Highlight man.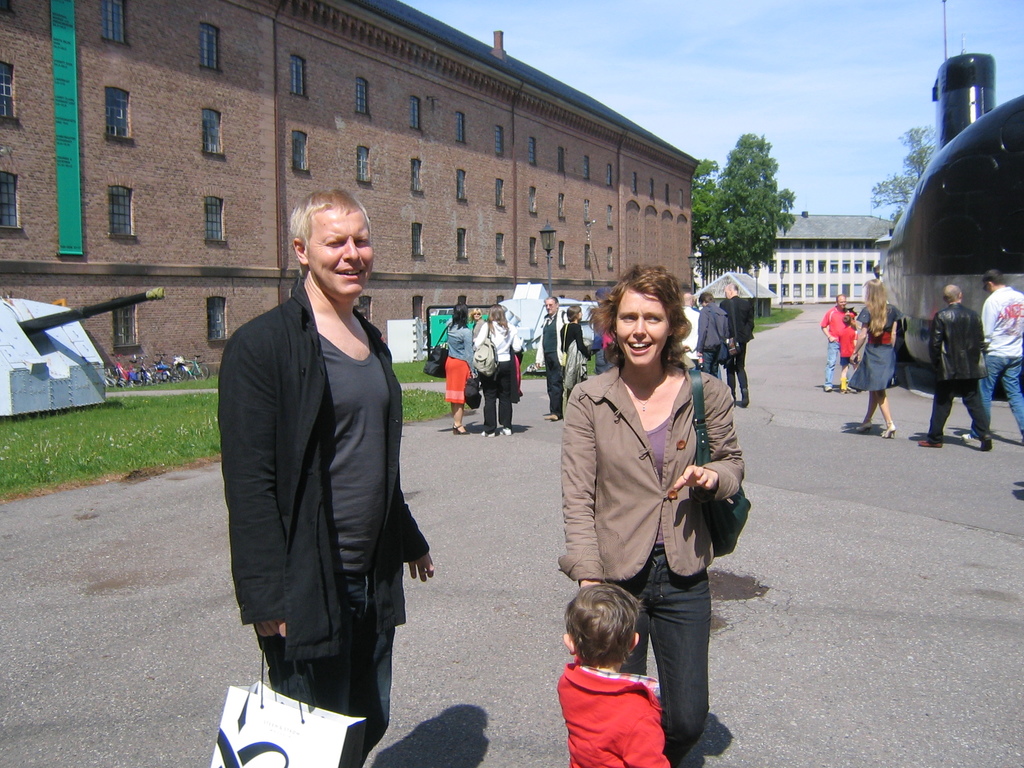
Highlighted region: box=[715, 278, 752, 410].
